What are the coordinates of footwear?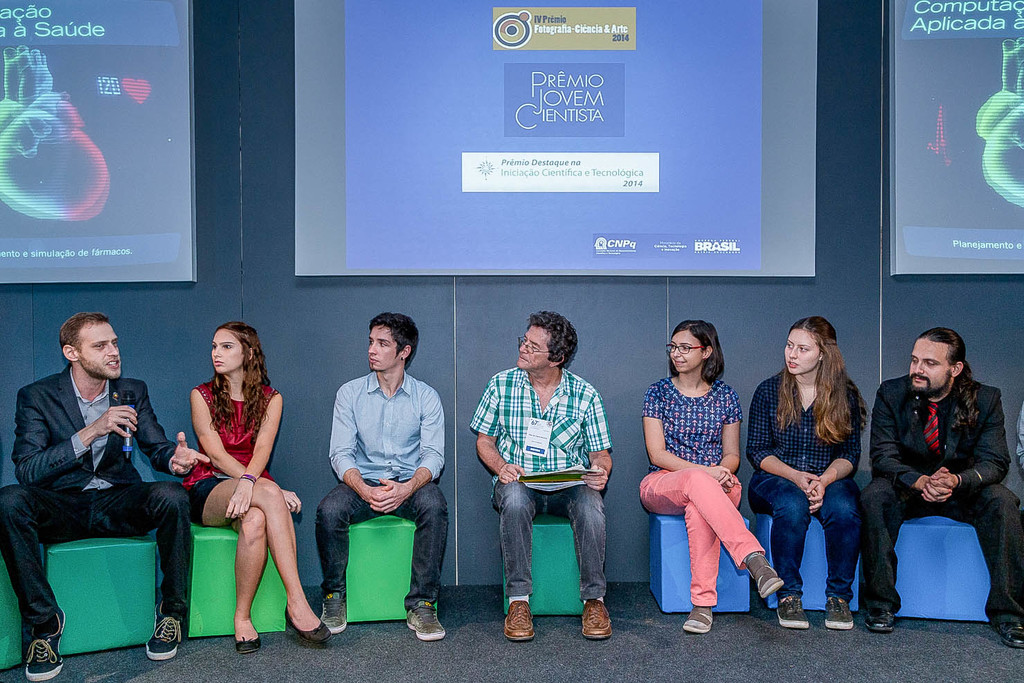
detection(683, 596, 716, 636).
